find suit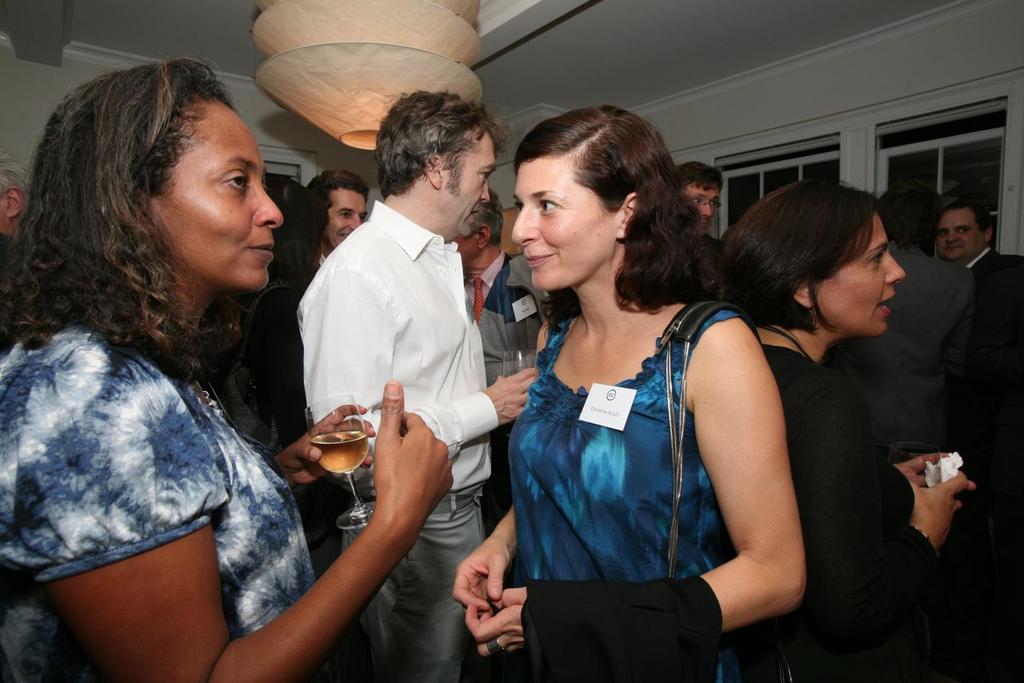
pyautogui.locateOnScreen(963, 244, 1023, 682)
